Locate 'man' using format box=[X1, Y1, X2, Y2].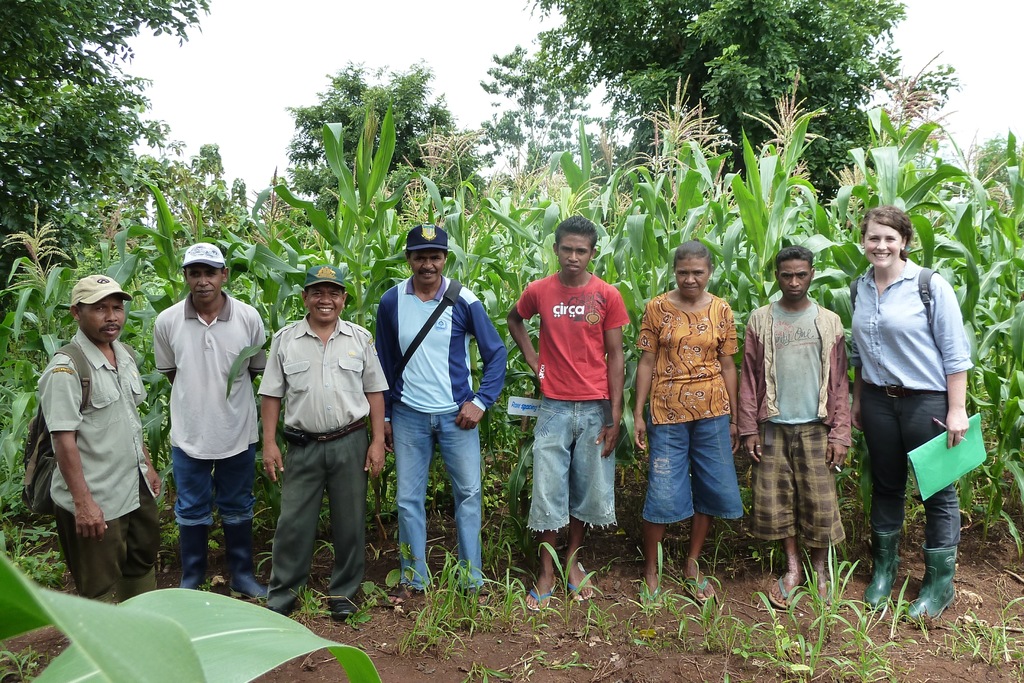
box=[736, 252, 852, 604].
